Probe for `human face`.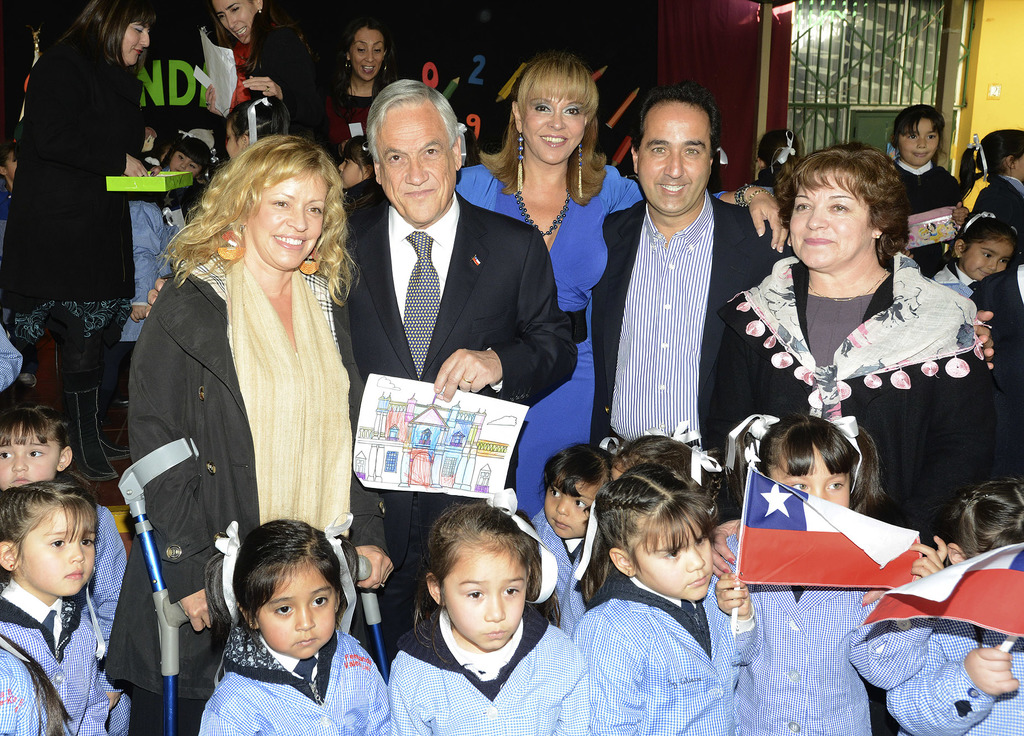
Probe result: bbox=(790, 168, 872, 270).
